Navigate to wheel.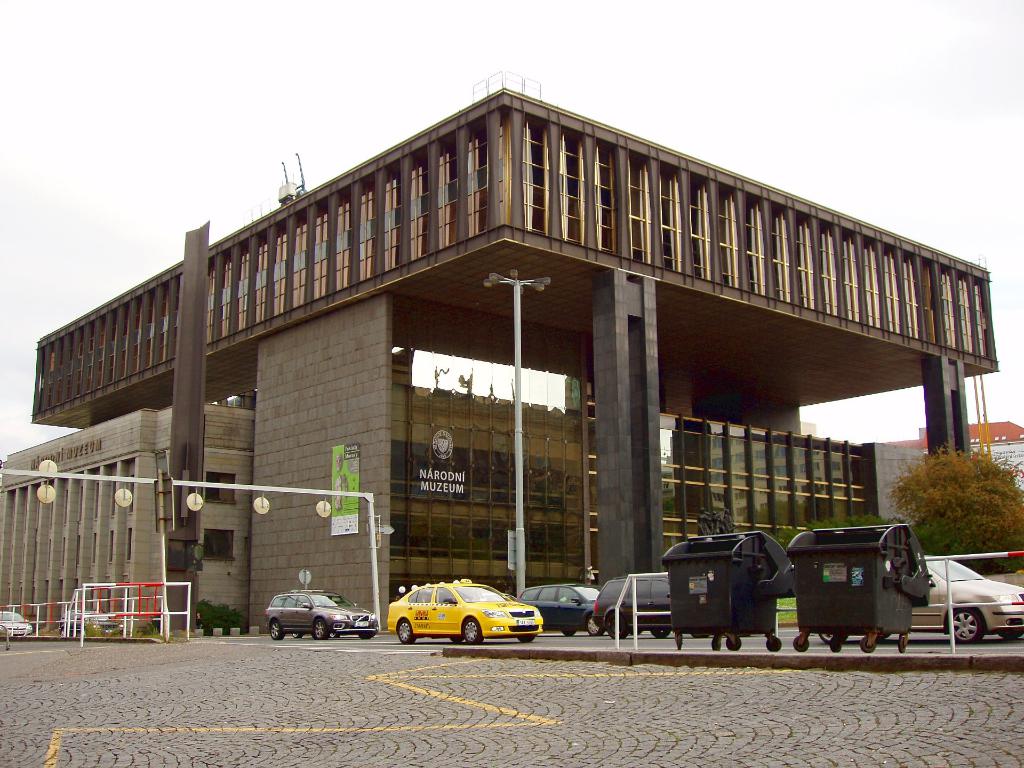
Navigation target: {"left": 451, "top": 636, "right": 460, "bottom": 645}.
